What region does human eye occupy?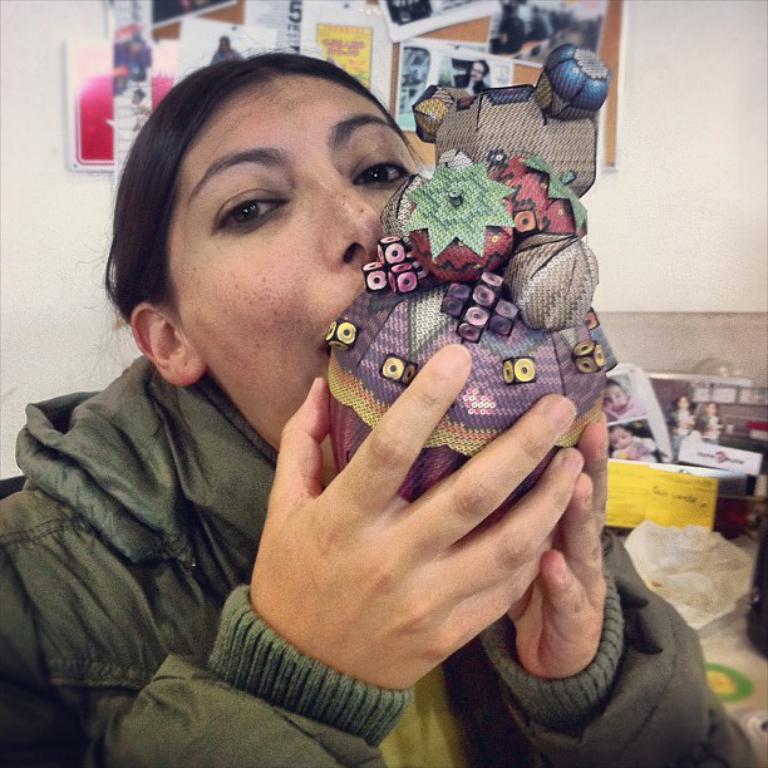
<region>206, 189, 296, 236</region>.
